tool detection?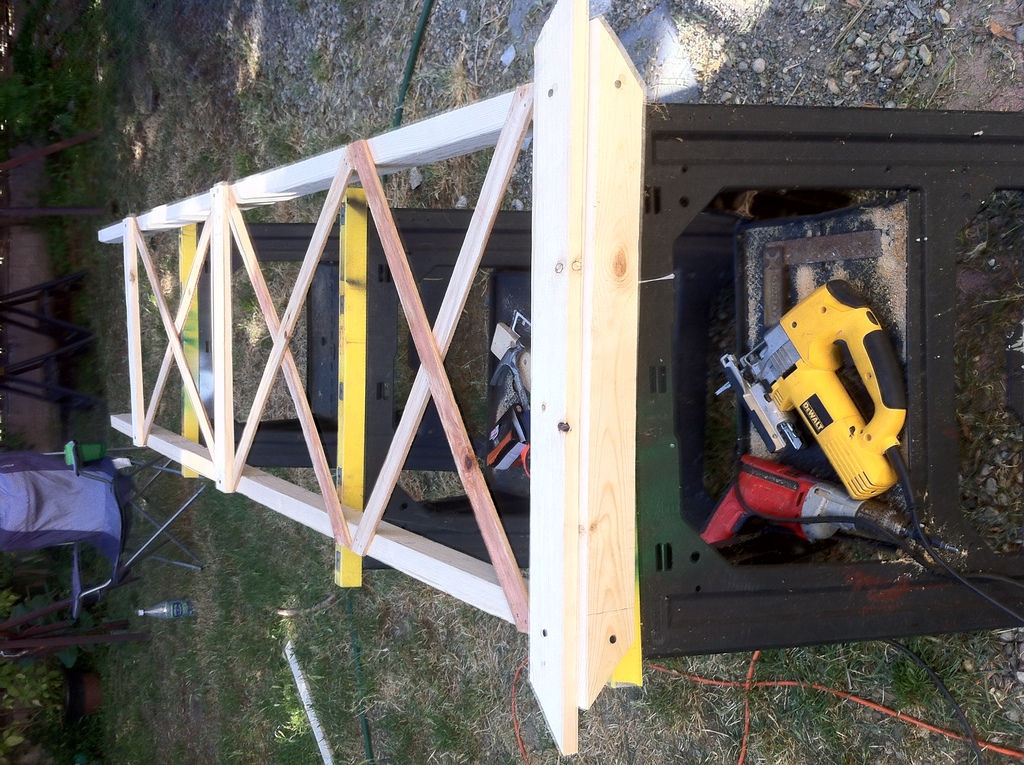
{"left": 691, "top": 448, "right": 923, "bottom": 552}
